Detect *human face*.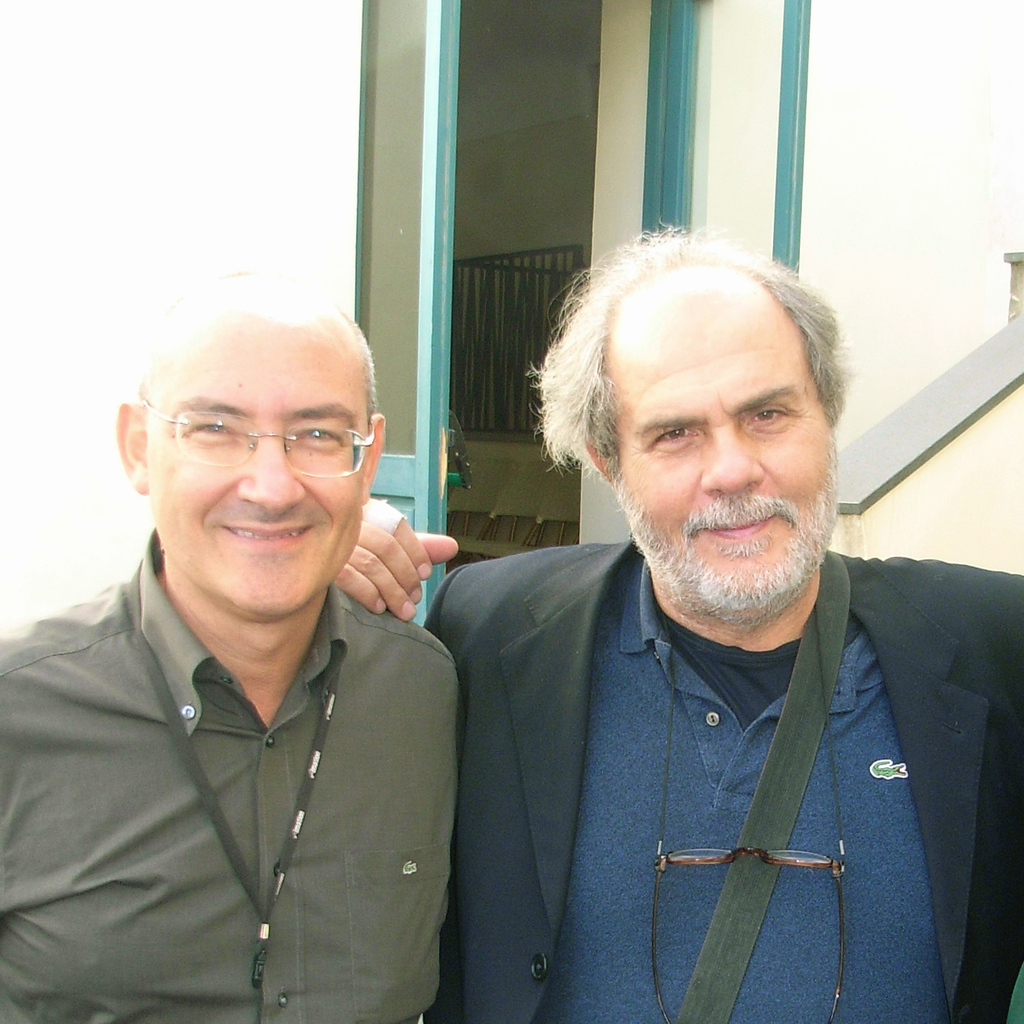
Detected at pyautogui.locateOnScreen(154, 329, 361, 620).
